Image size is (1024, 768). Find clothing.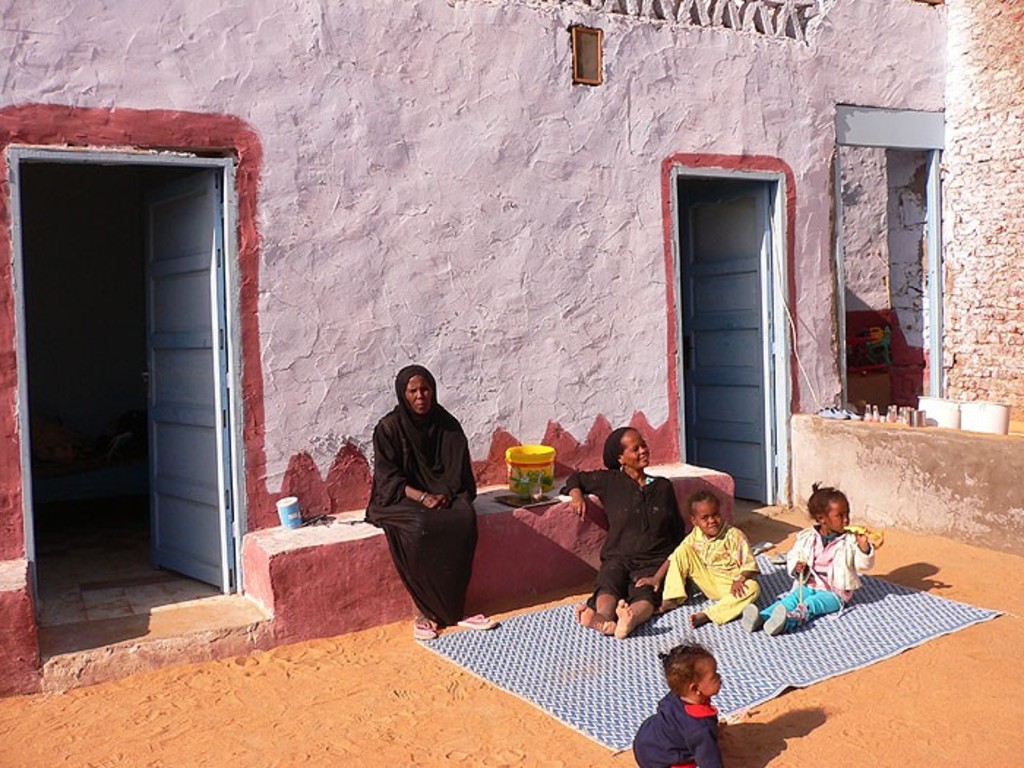
764,527,878,629.
